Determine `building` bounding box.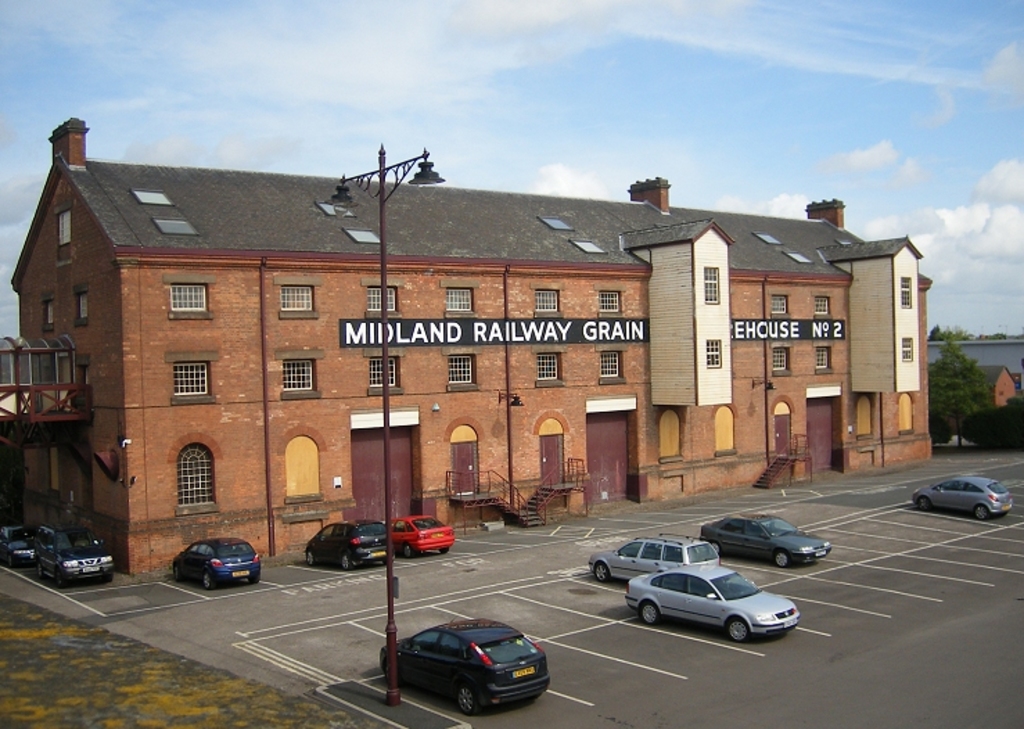
Determined: (x1=926, y1=333, x2=1023, y2=374).
